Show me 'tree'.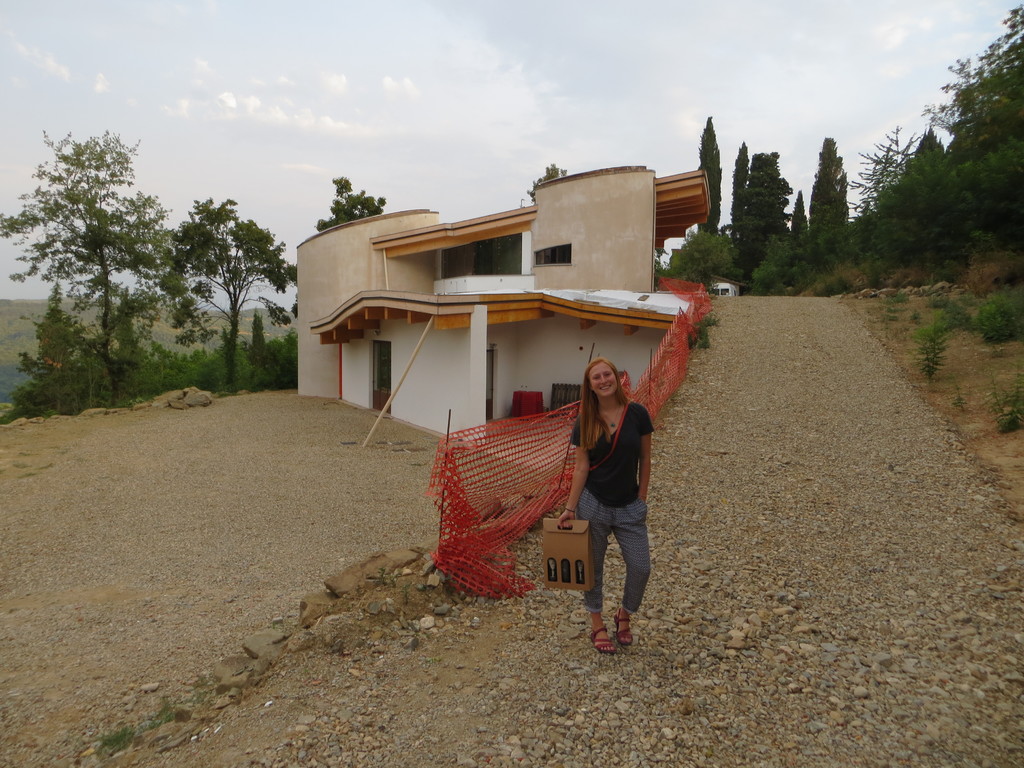
'tree' is here: l=728, t=138, r=753, b=223.
